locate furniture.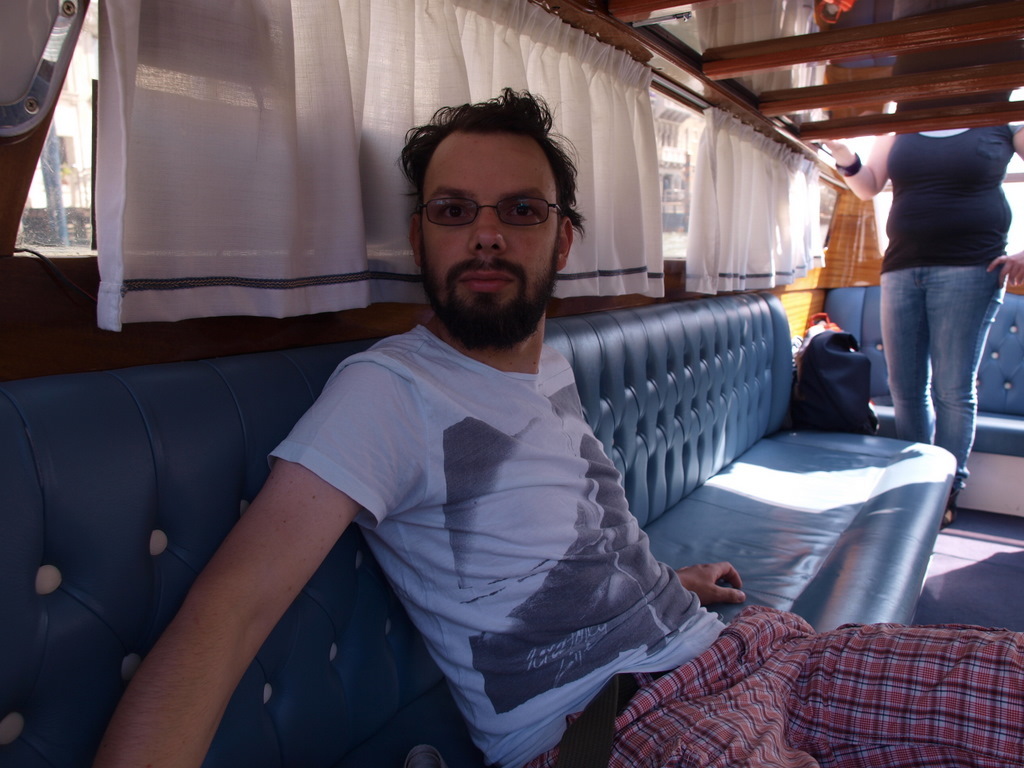
Bounding box: bbox=[0, 285, 959, 767].
